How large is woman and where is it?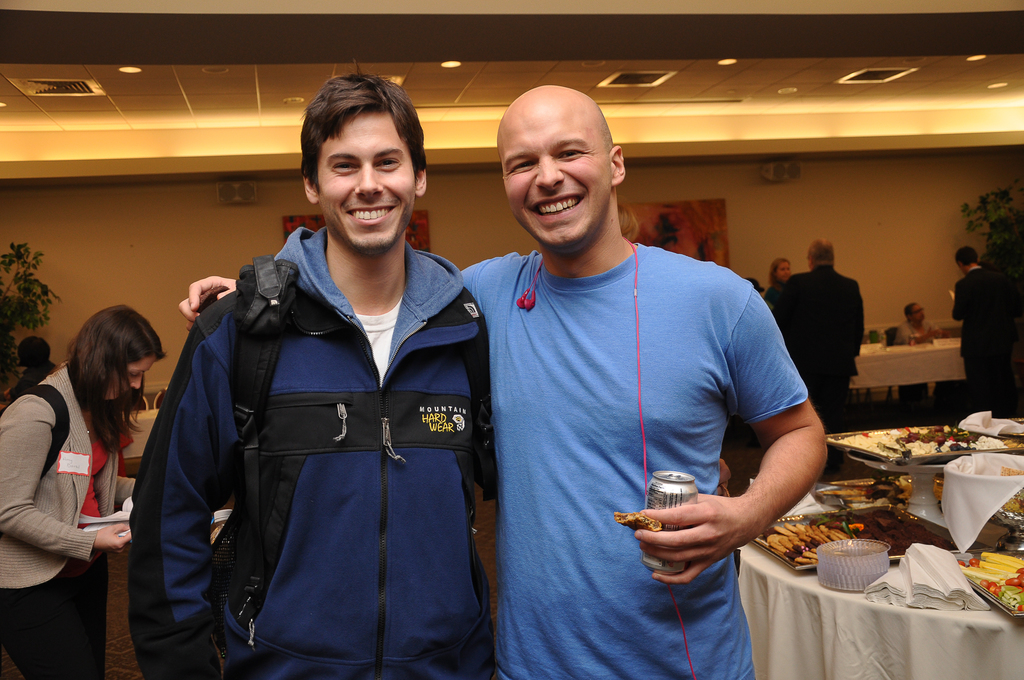
Bounding box: box=[894, 304, 949, 409].
